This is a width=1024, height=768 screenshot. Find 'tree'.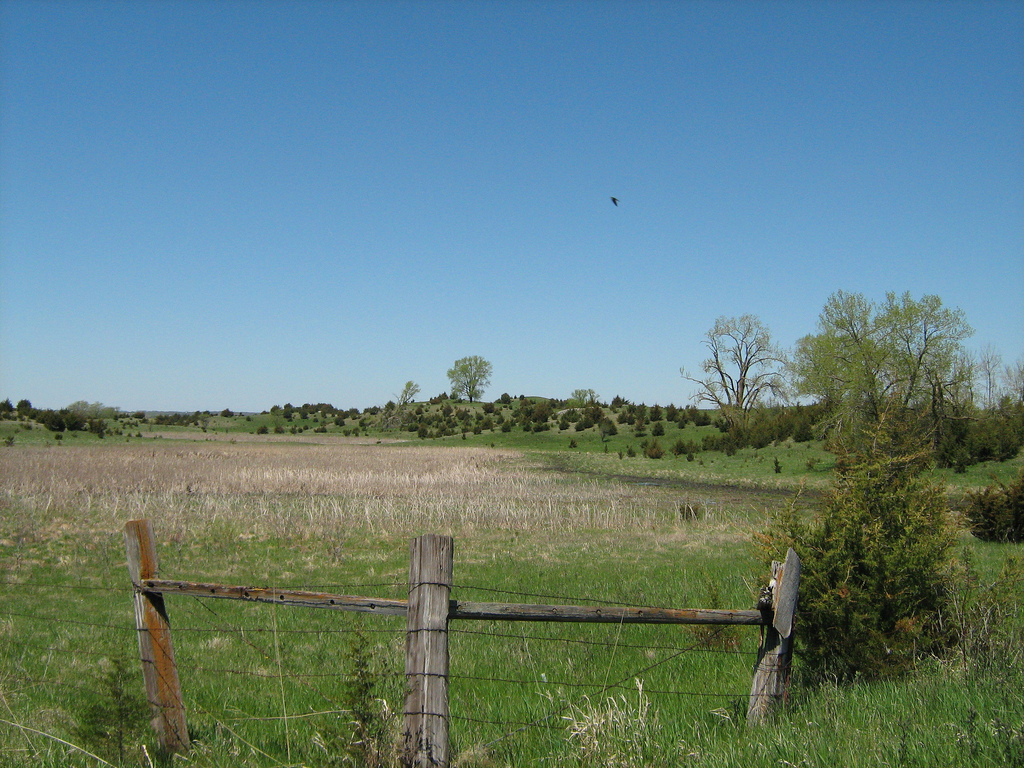
Bounding box: [left=402, top=376, right=413, bottom=403].
